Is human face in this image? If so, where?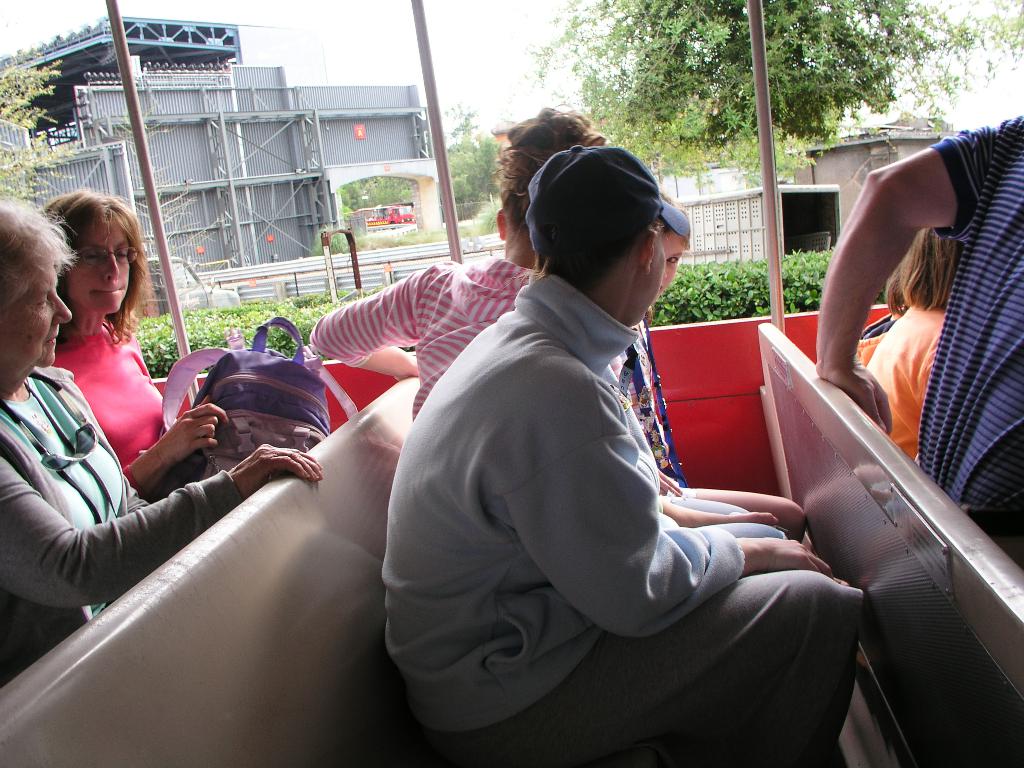
Yes, at (646,227,668,310).
